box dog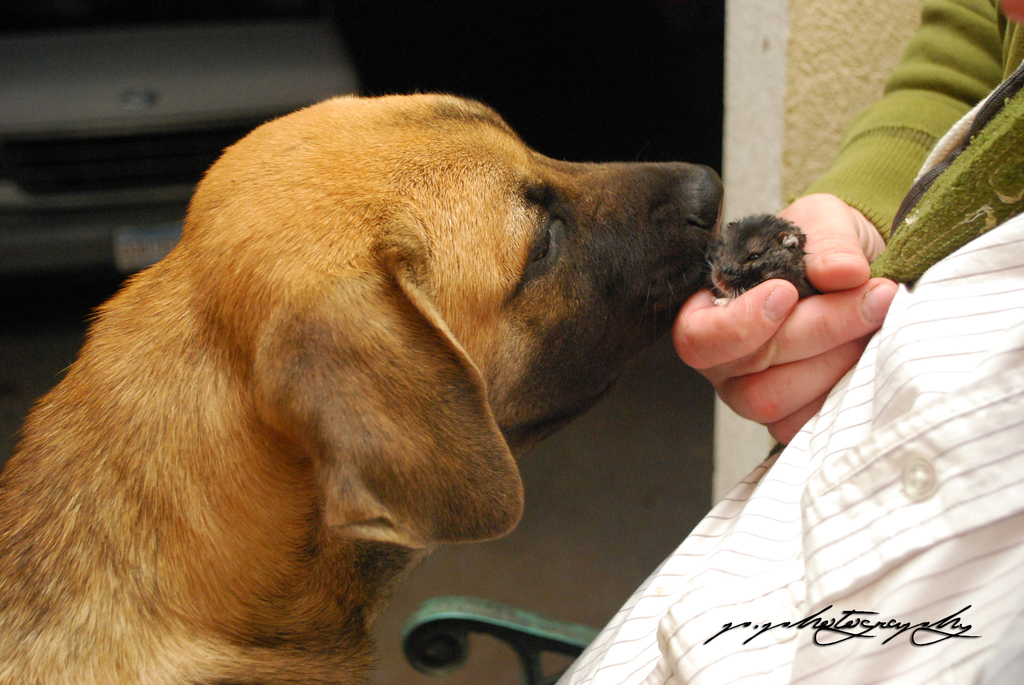
bbox=[0, 91, 724, 684]
